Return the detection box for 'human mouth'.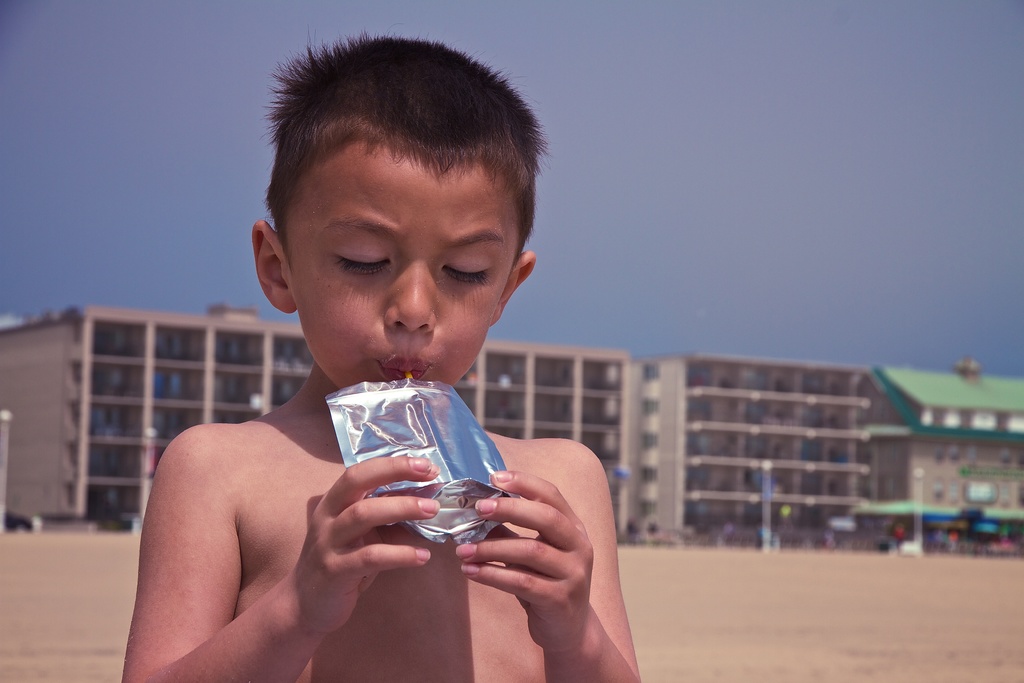
{"x1": 377, "y1": 357, "x2": 429, "y2": 381}.
